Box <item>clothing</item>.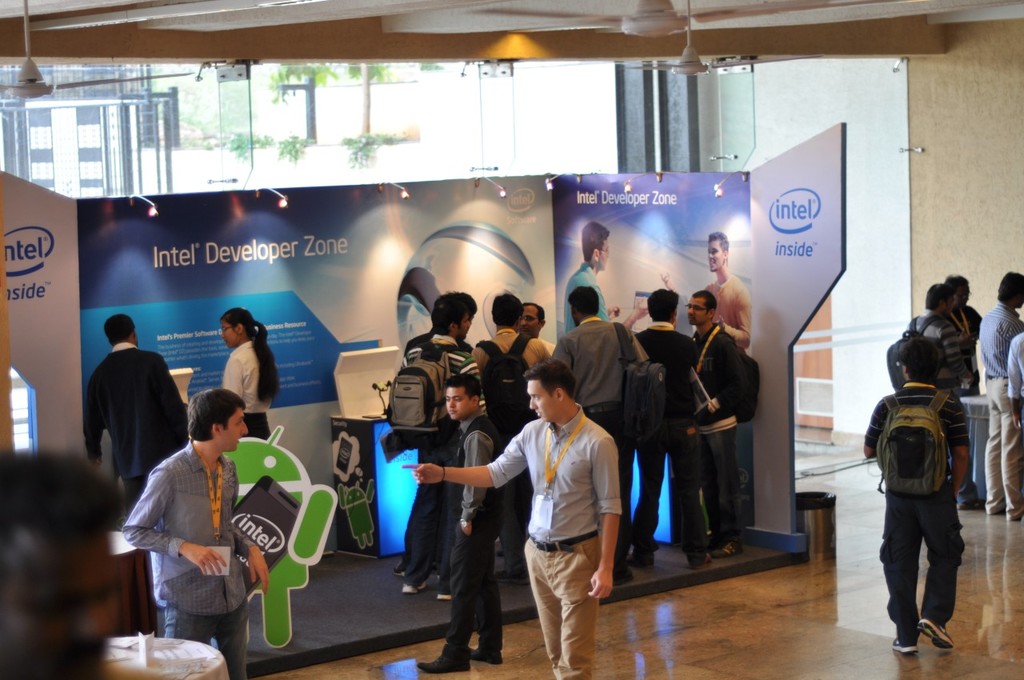
1007,325,1023,409.
